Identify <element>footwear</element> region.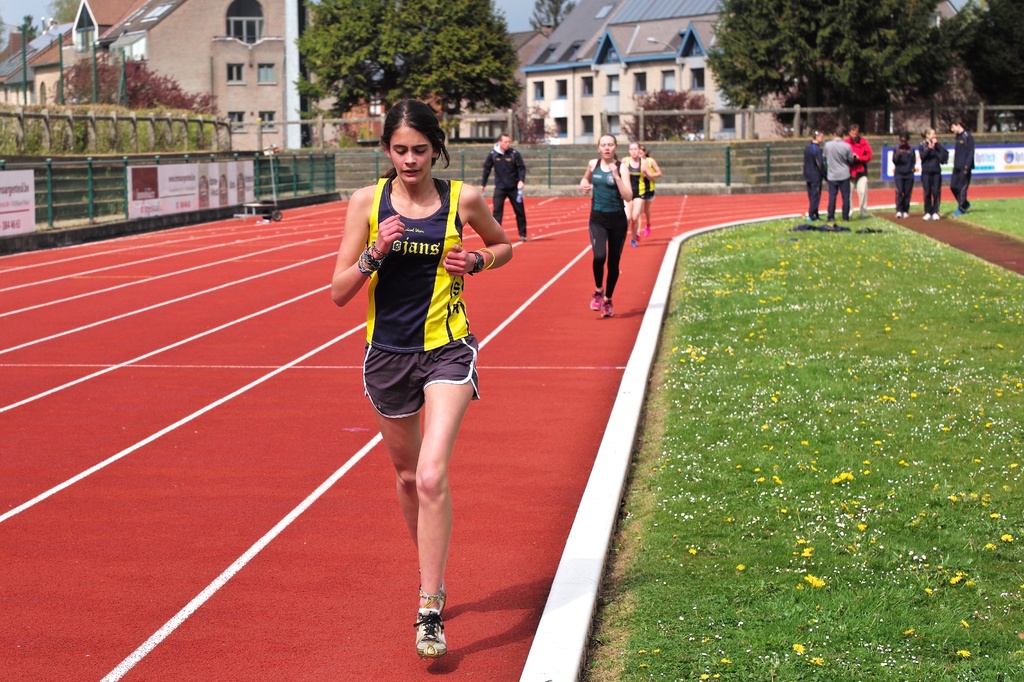
Region: 392,589,452,666.
